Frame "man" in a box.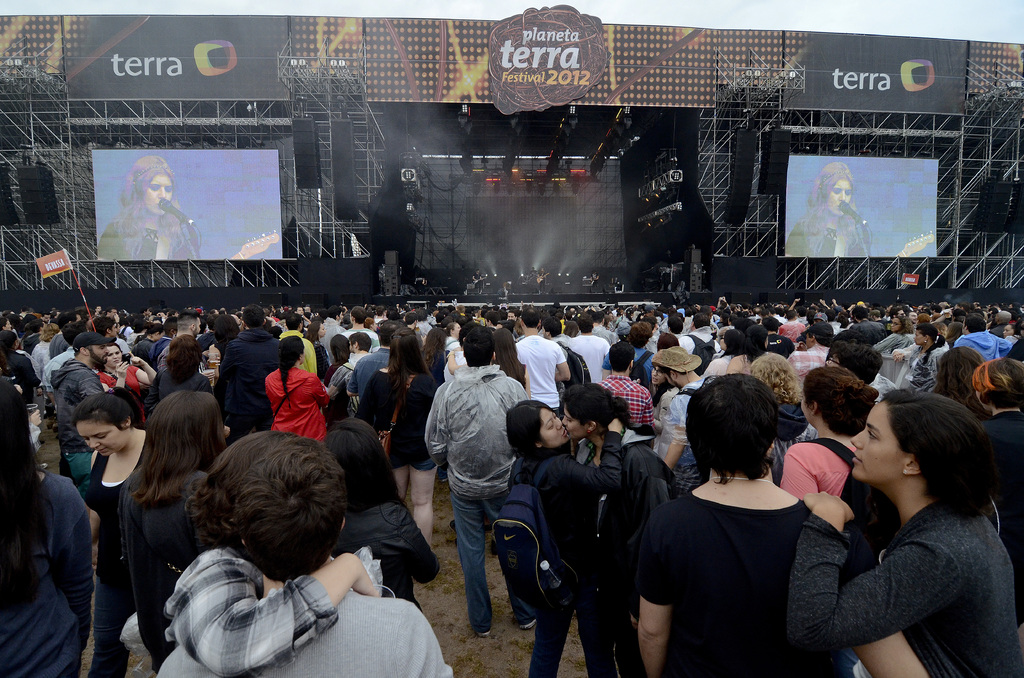
<bbox>157, 435, 455, 677</bbox>.
